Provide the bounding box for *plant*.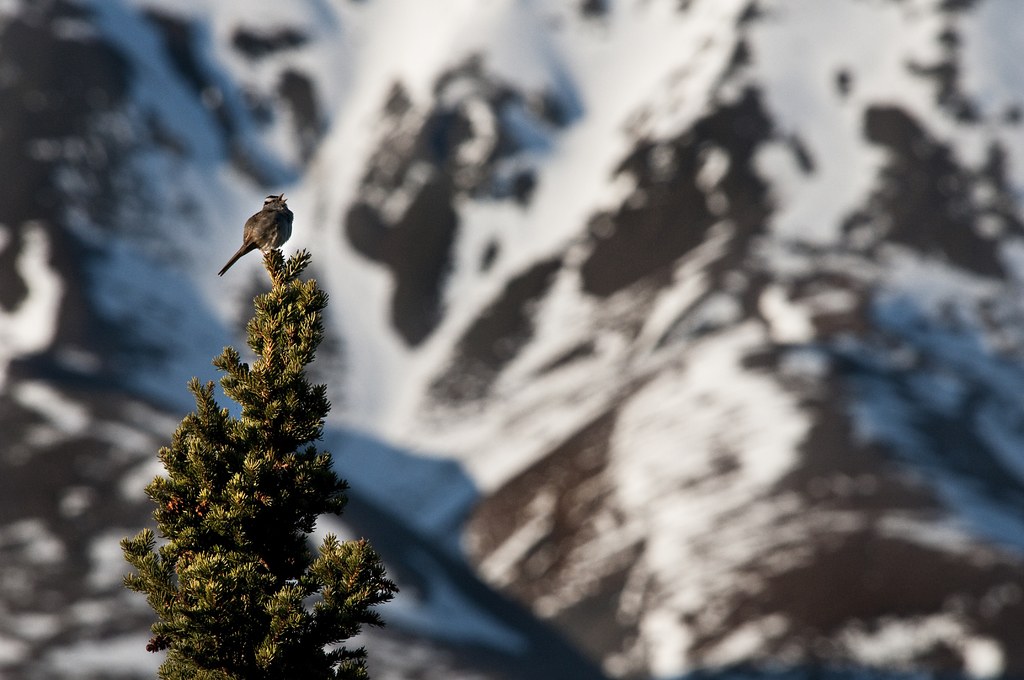
bbox(97, 227, 397, 659).
